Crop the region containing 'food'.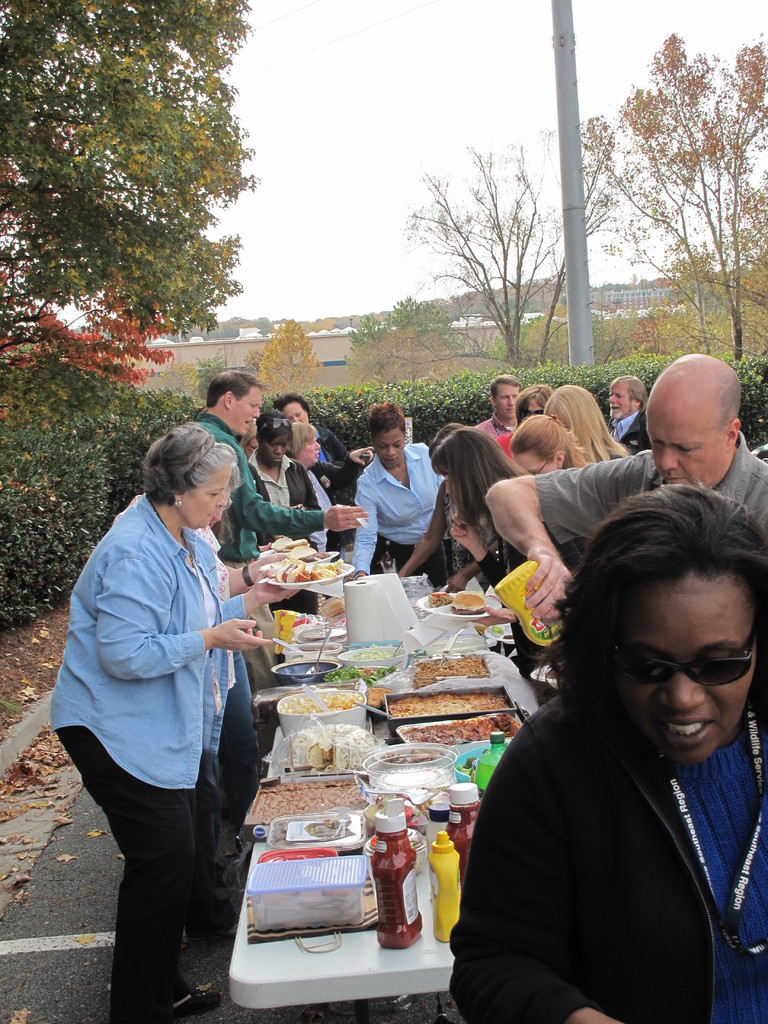
Crop region: bbox(320, 659, 395, 688).
